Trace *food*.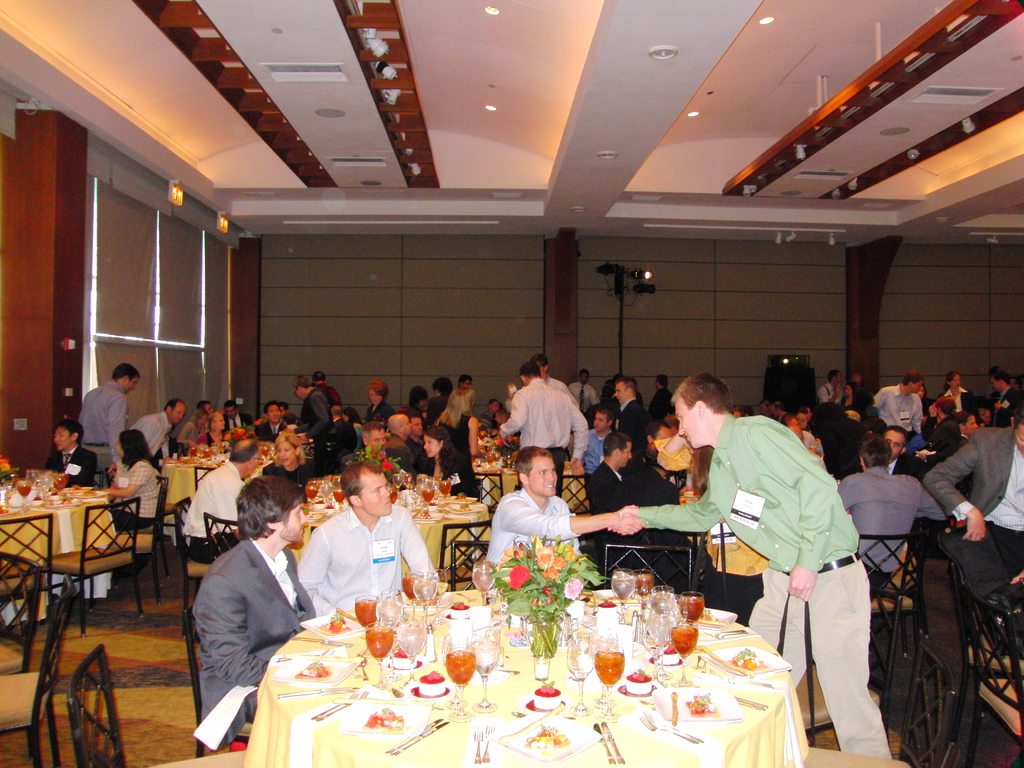
Traced to box(412, 507, 431, 524).
